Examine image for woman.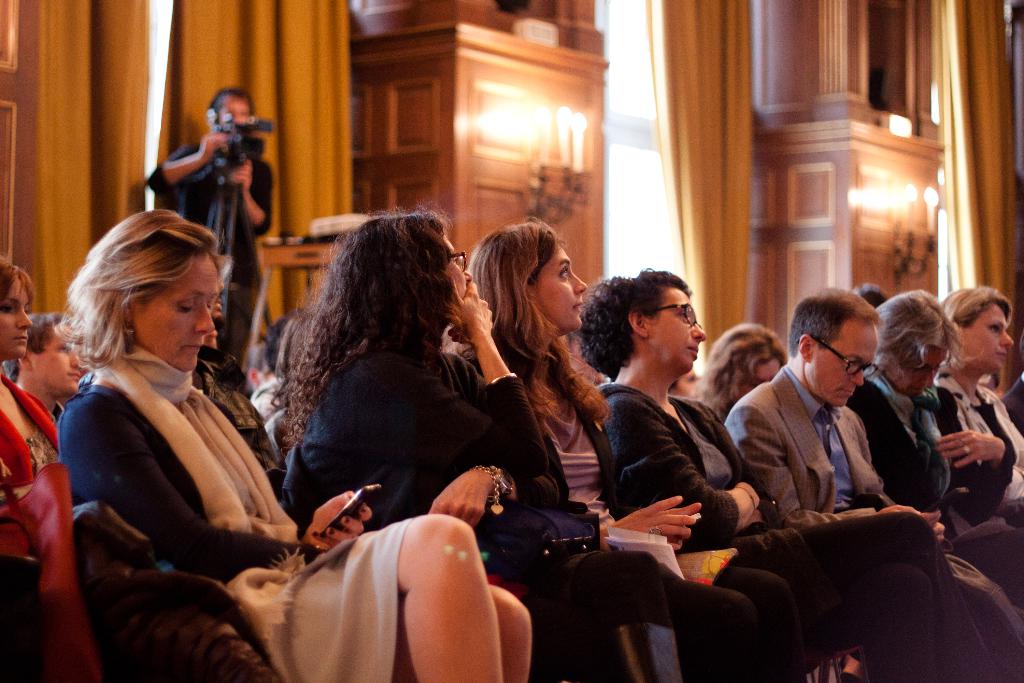
Examination result: x1=61 y1=206 x2=533 y2=682.
